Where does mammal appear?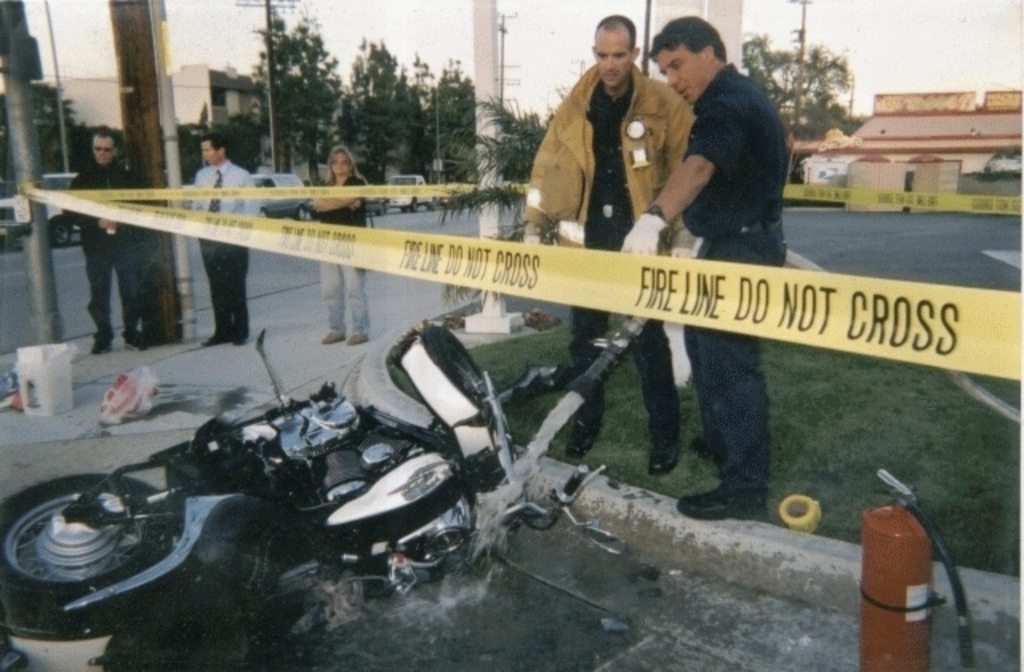
Appears at locate(518, 16, 696, 456).
